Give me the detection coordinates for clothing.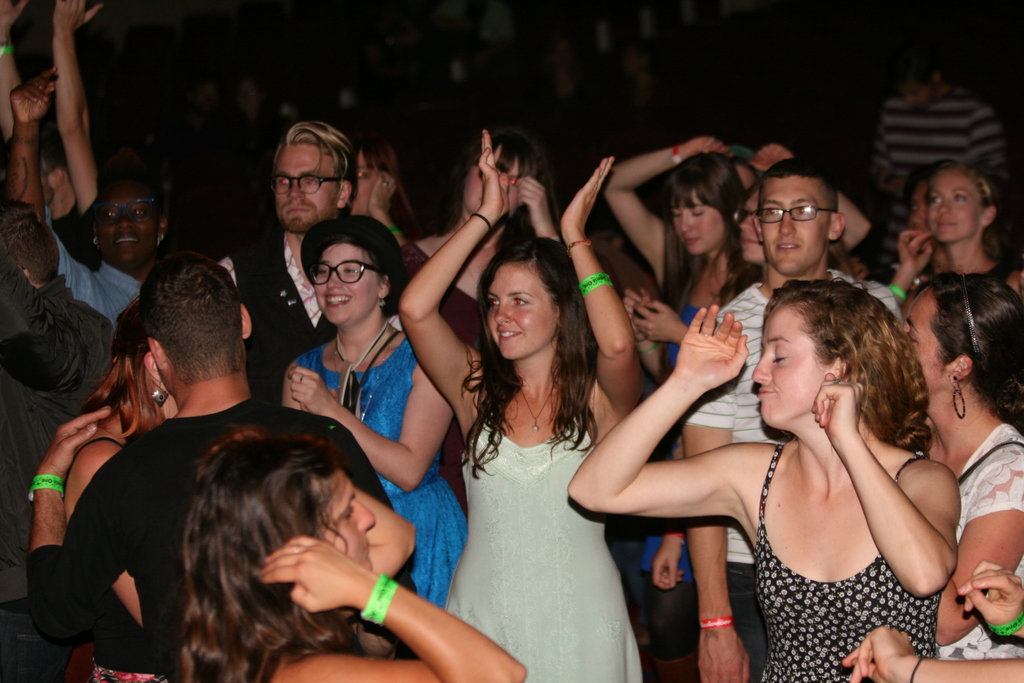
l=61, t=432, r=165, b=682.
